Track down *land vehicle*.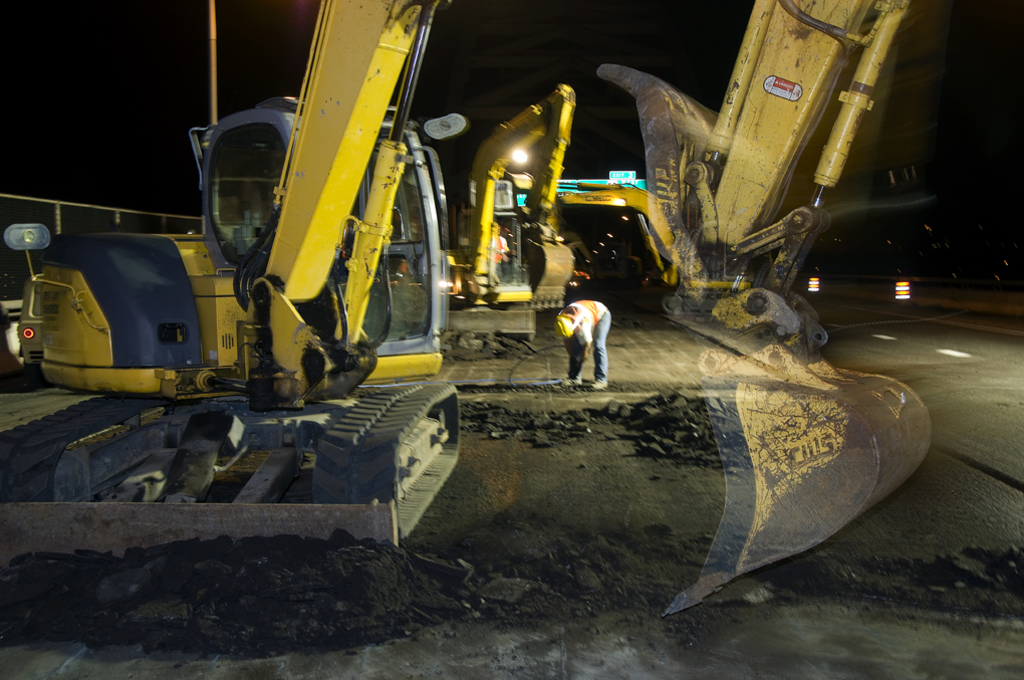
Tracked to 395 81 576 359.
